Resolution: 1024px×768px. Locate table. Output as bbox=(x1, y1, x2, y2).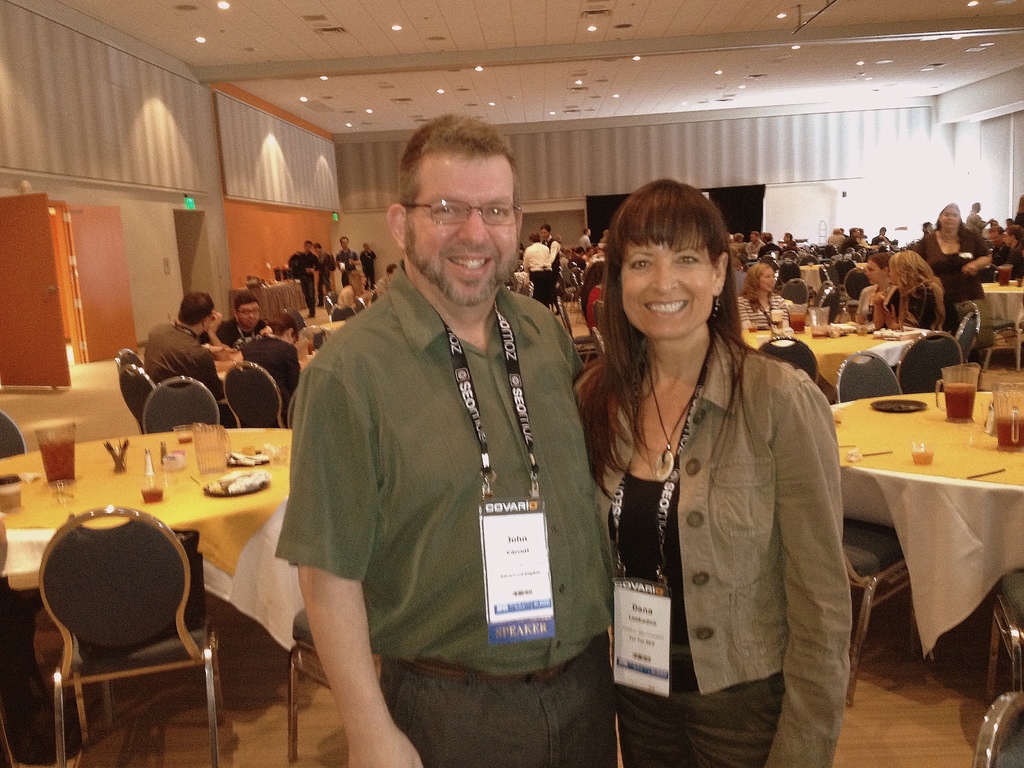
bbox=(824, 390, 1019, 646).
